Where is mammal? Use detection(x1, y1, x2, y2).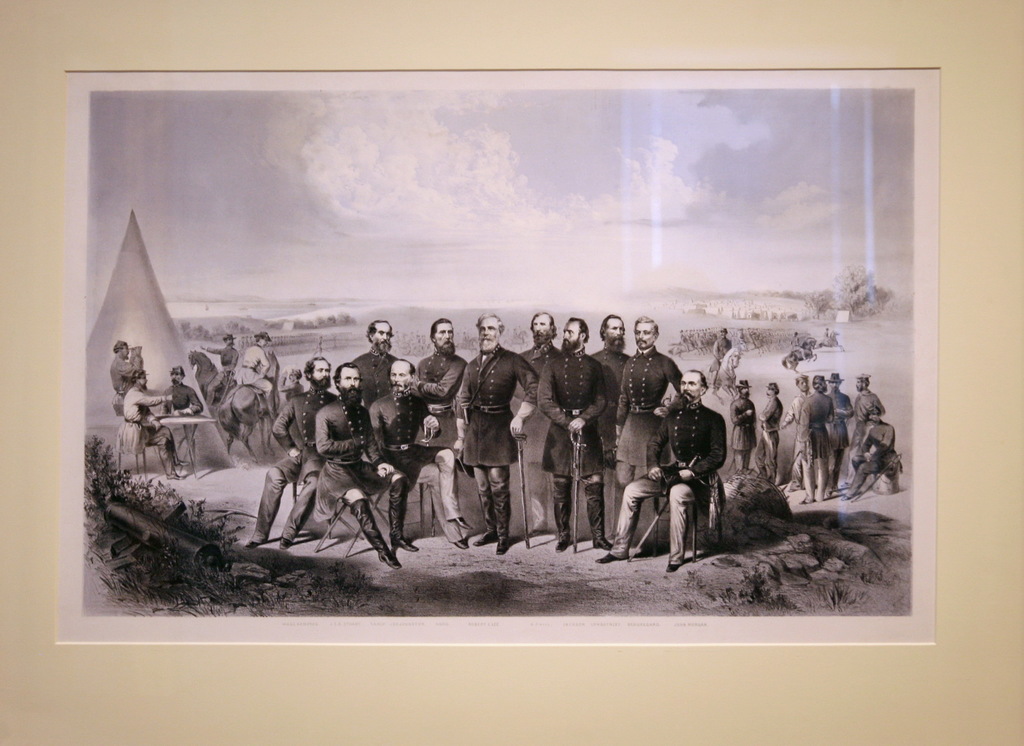
detection(518, 312, 563, 377).
